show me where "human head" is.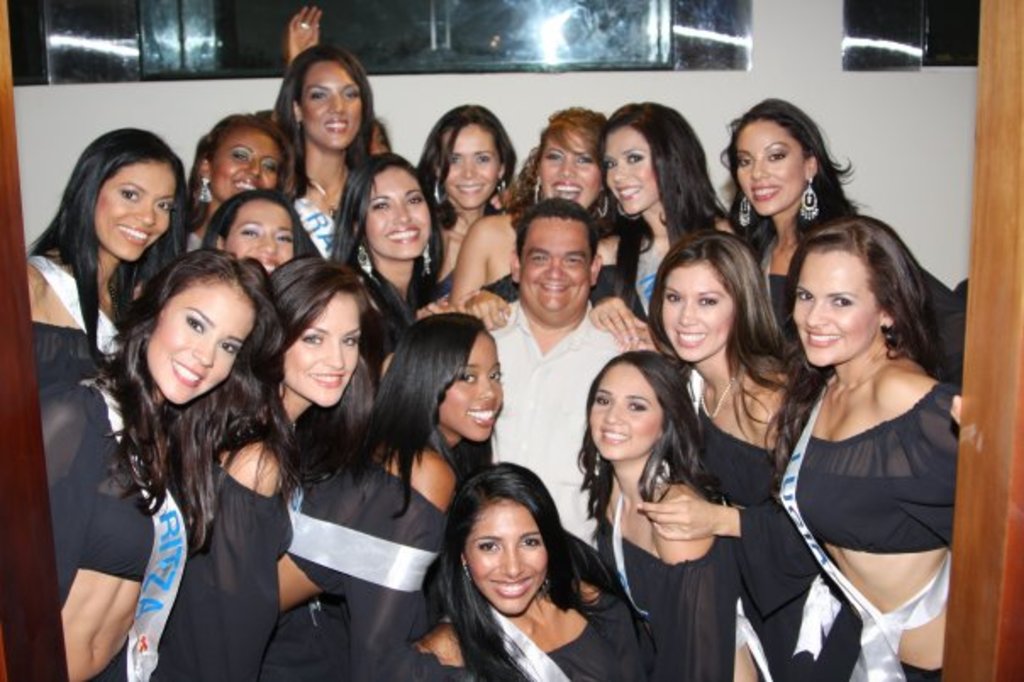
"human head" is at region(287, 49, 371, 154).
